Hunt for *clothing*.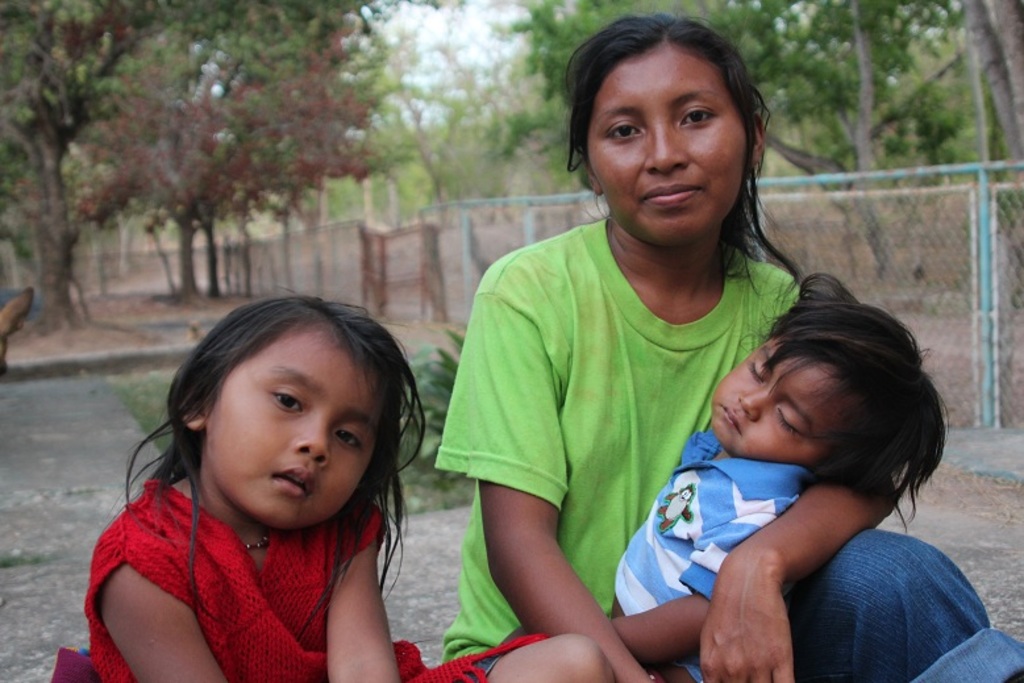
Hunted down at select_region(84, 475, 536, 682).
